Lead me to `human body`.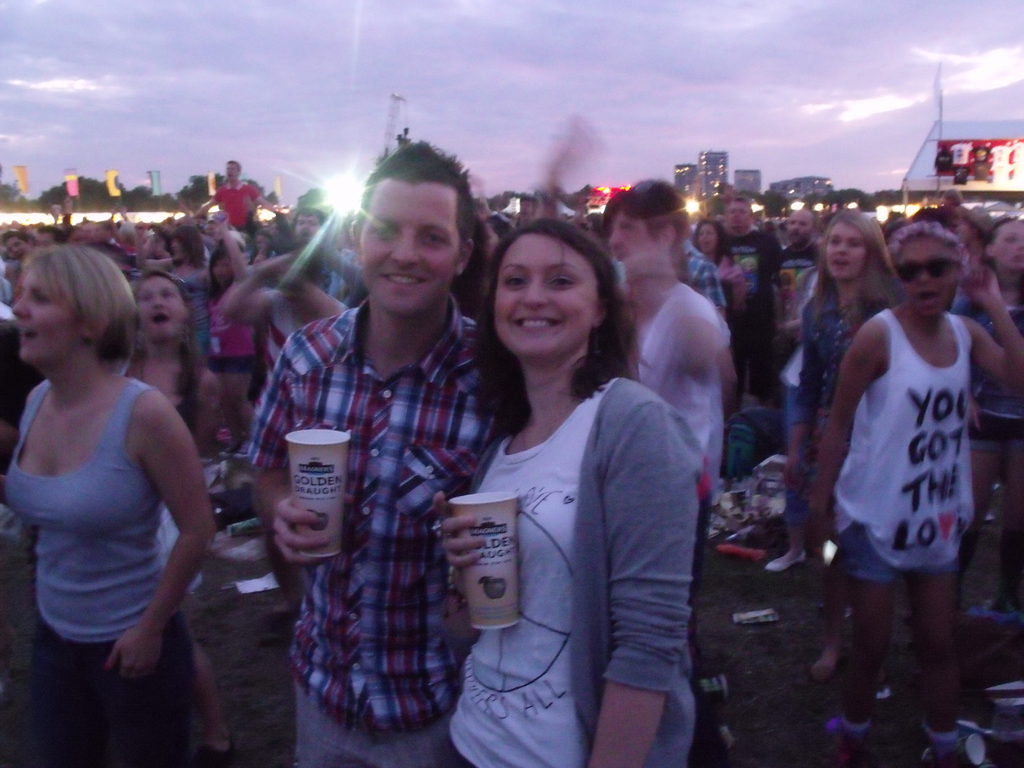
Lead to <bbox>429, 369, 698, 767</bbox>.
